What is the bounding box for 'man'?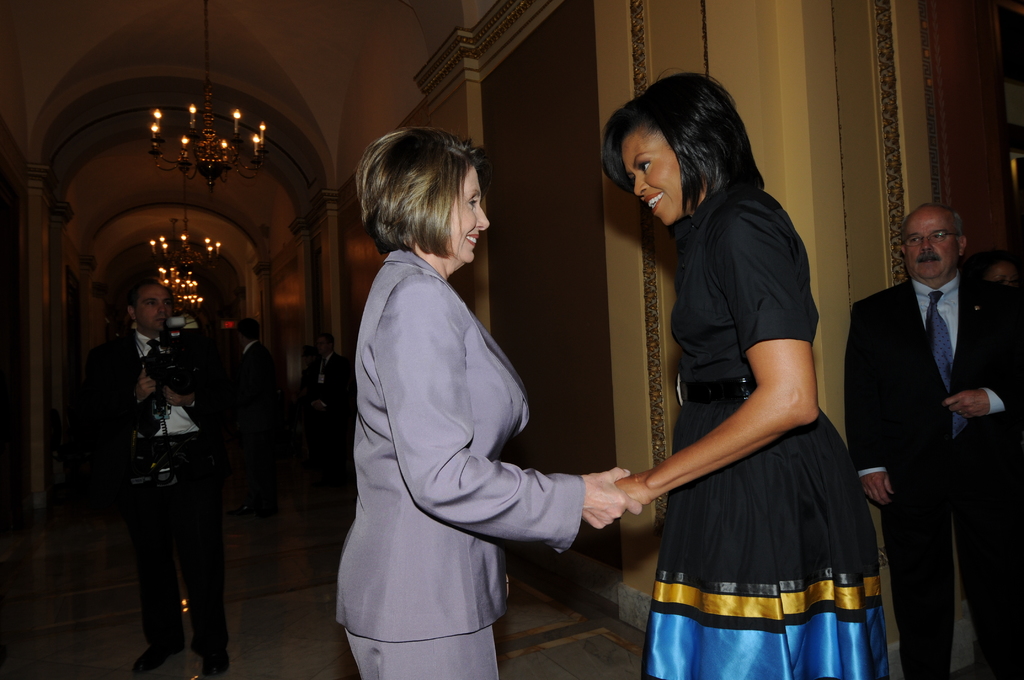
<bbox>79, 282, 237, 679</bbox>.
